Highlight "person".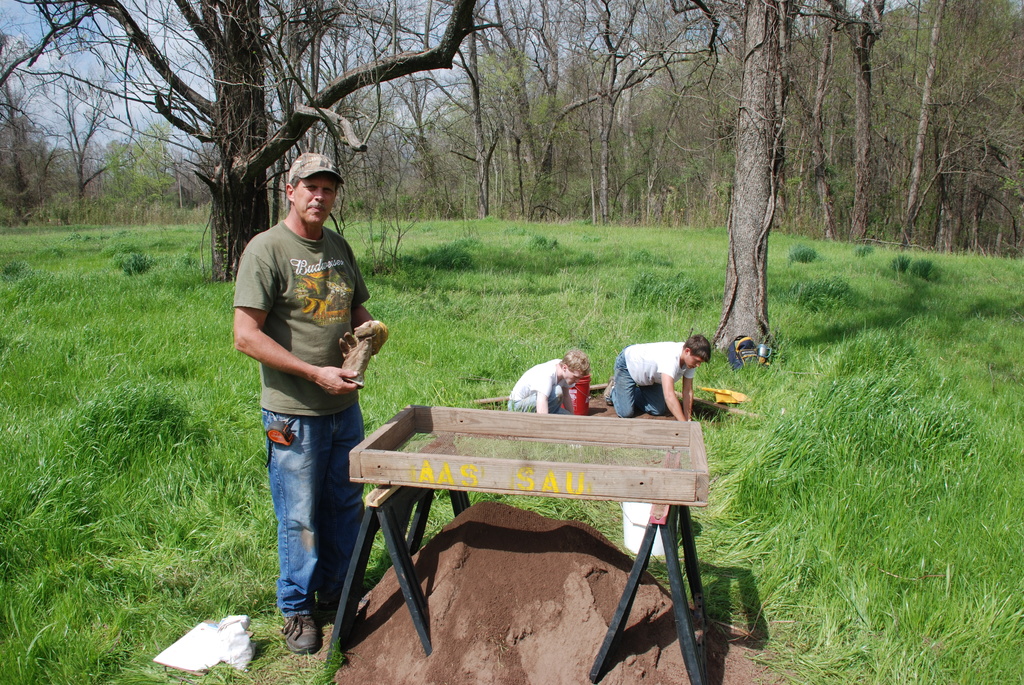
Highlighted region: BBox(598, 336, 706, 423).
